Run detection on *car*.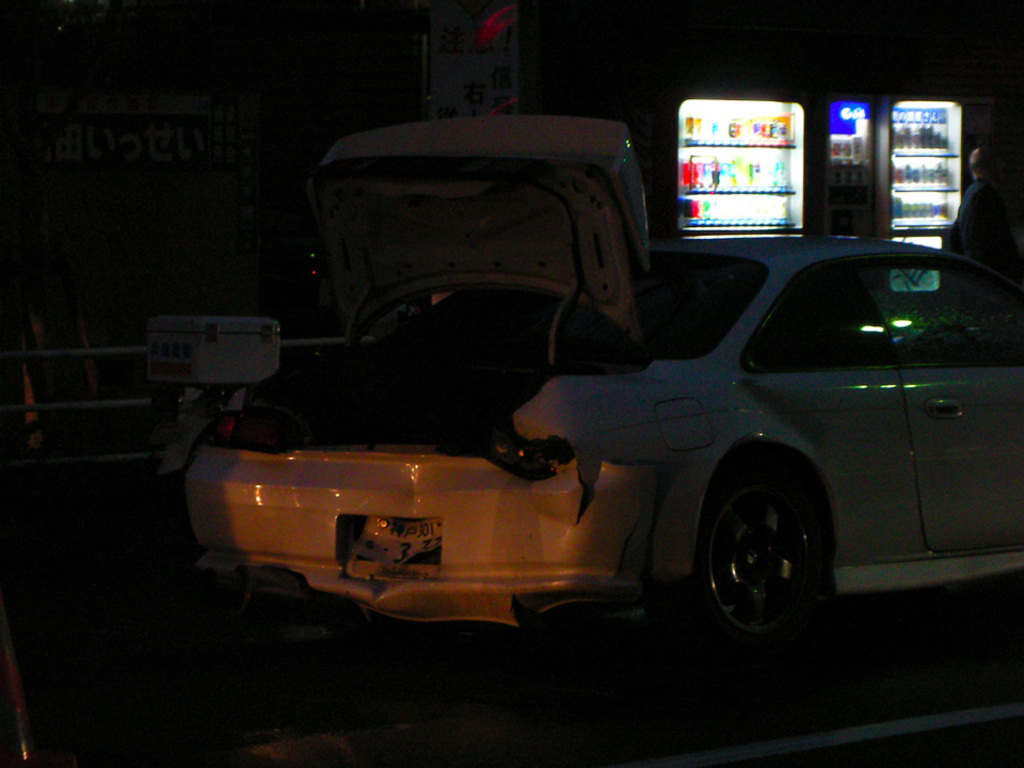
Result: locate(183, 116, 1023, 649).
